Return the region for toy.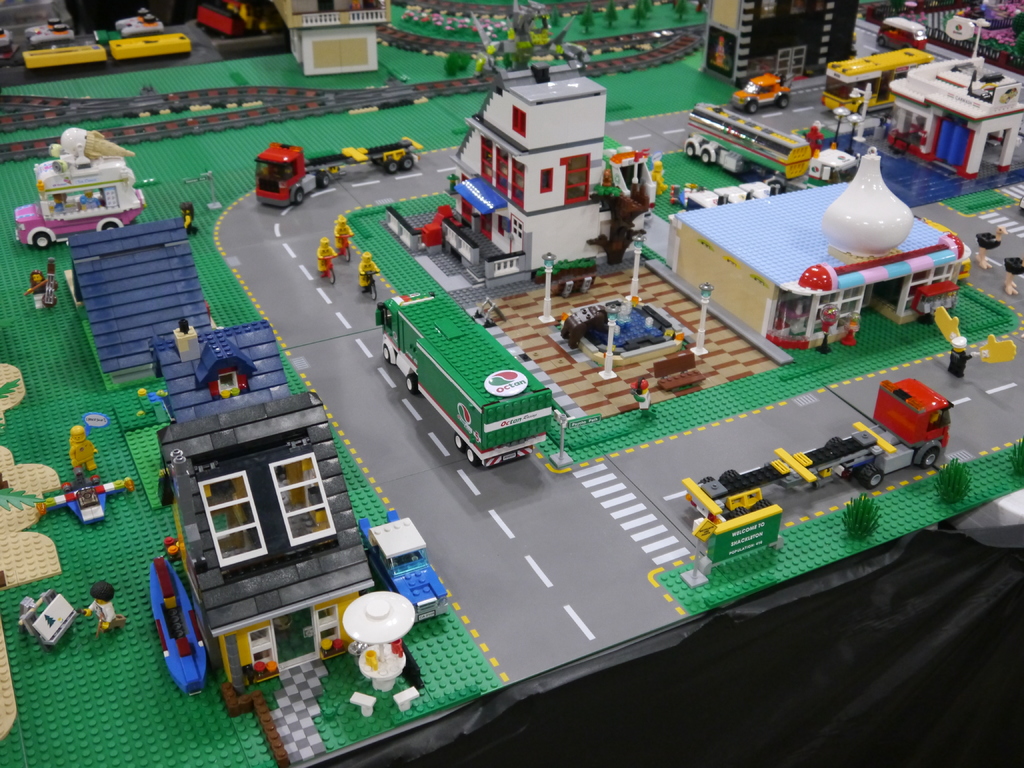
select_region(234, 129, 317, 202).
